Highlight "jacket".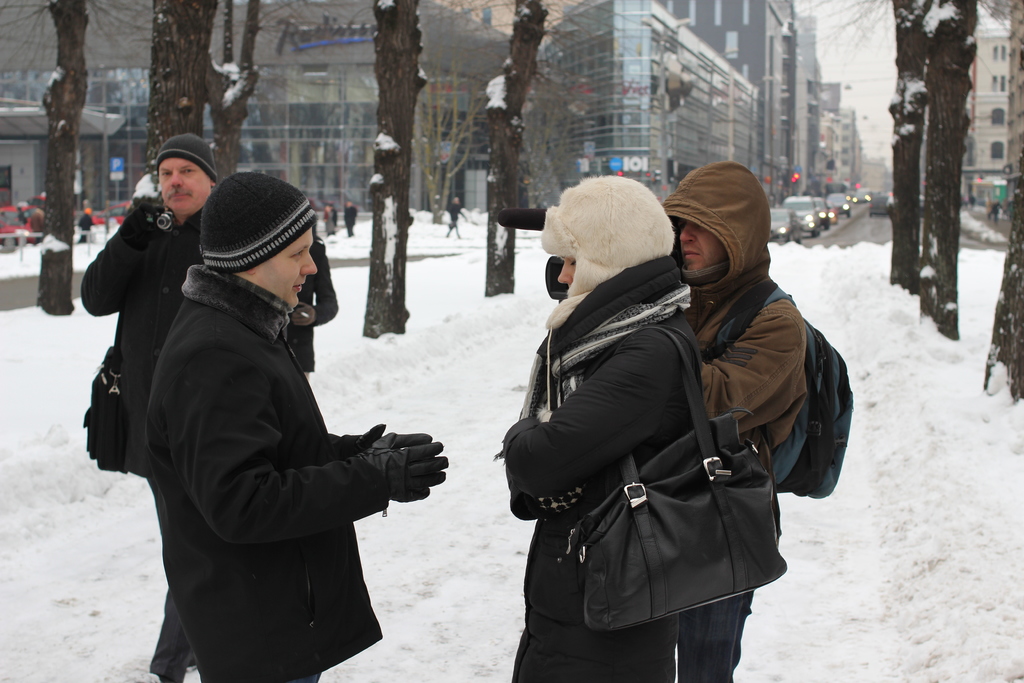
Highlighted region: x1=141, y1=261, x2=394, y2=682.
